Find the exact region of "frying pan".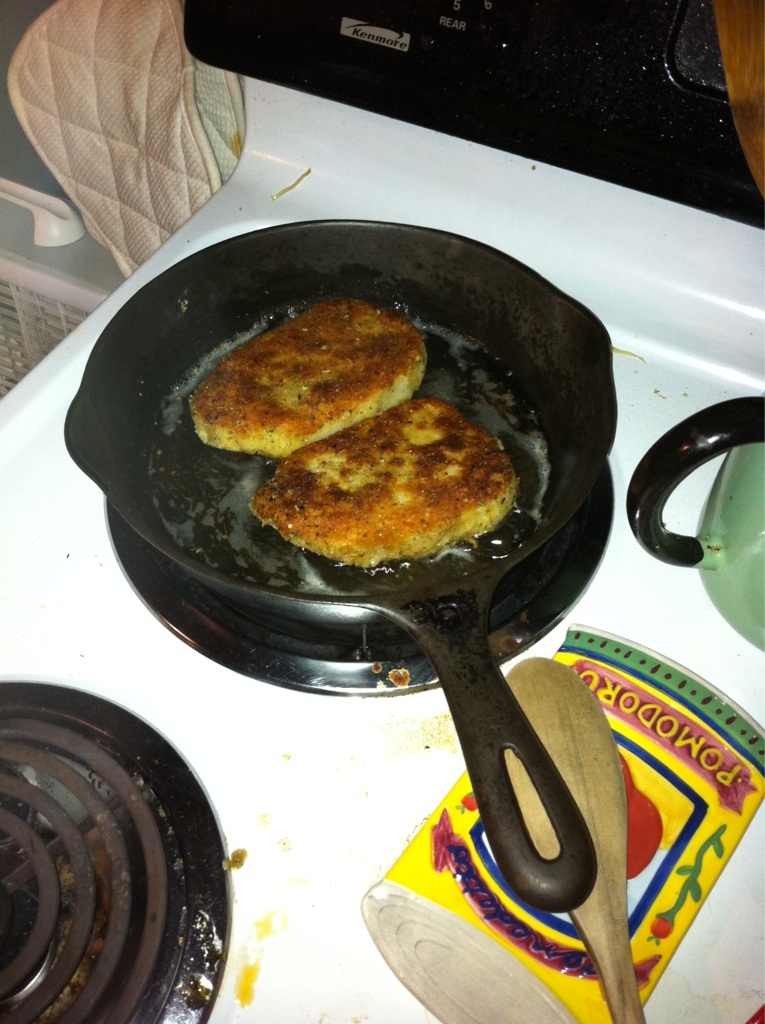
Exact region: {"x1": 69, "y1": 208, "x2": 598, "y2": 906}.
